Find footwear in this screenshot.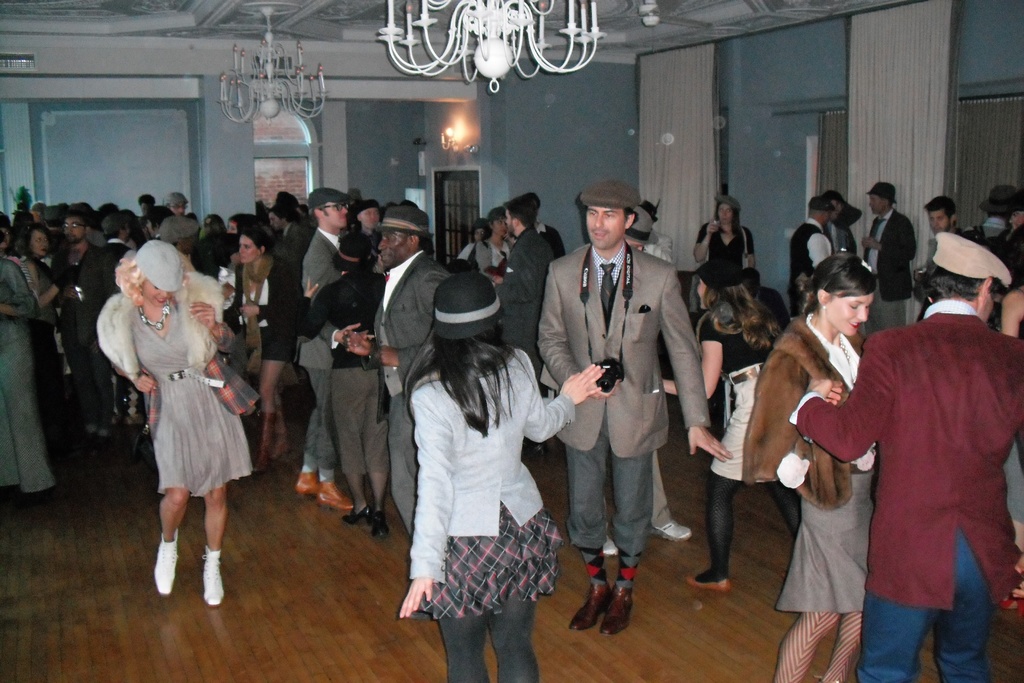
The bounding box for footwear is box=[685, 572, 735, 595].
